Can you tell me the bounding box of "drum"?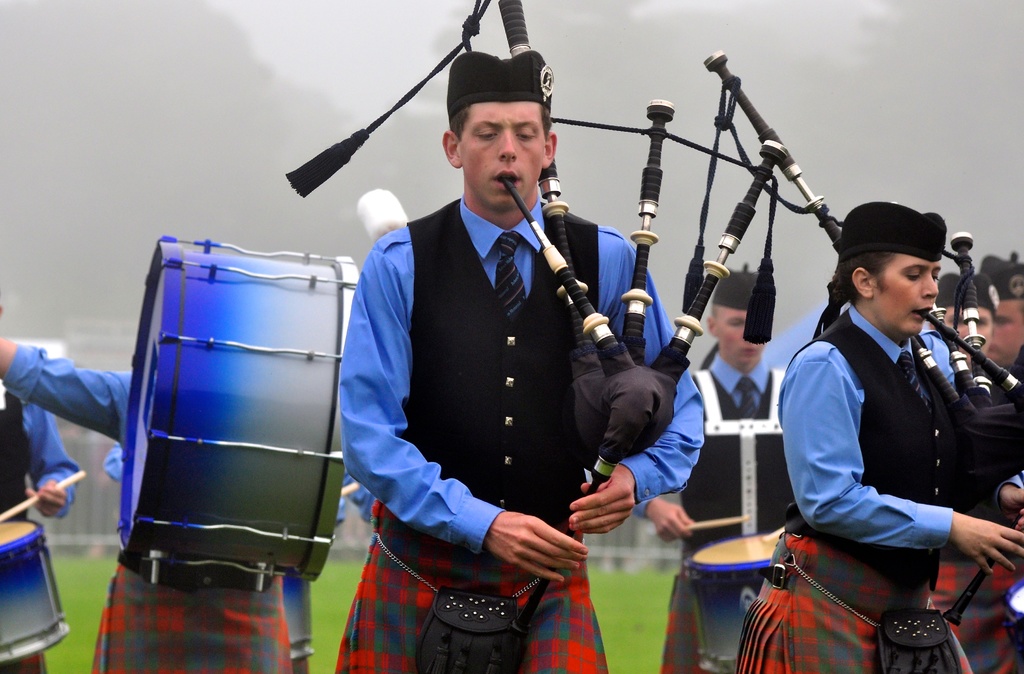
box=[0, 520, 68, 664].
